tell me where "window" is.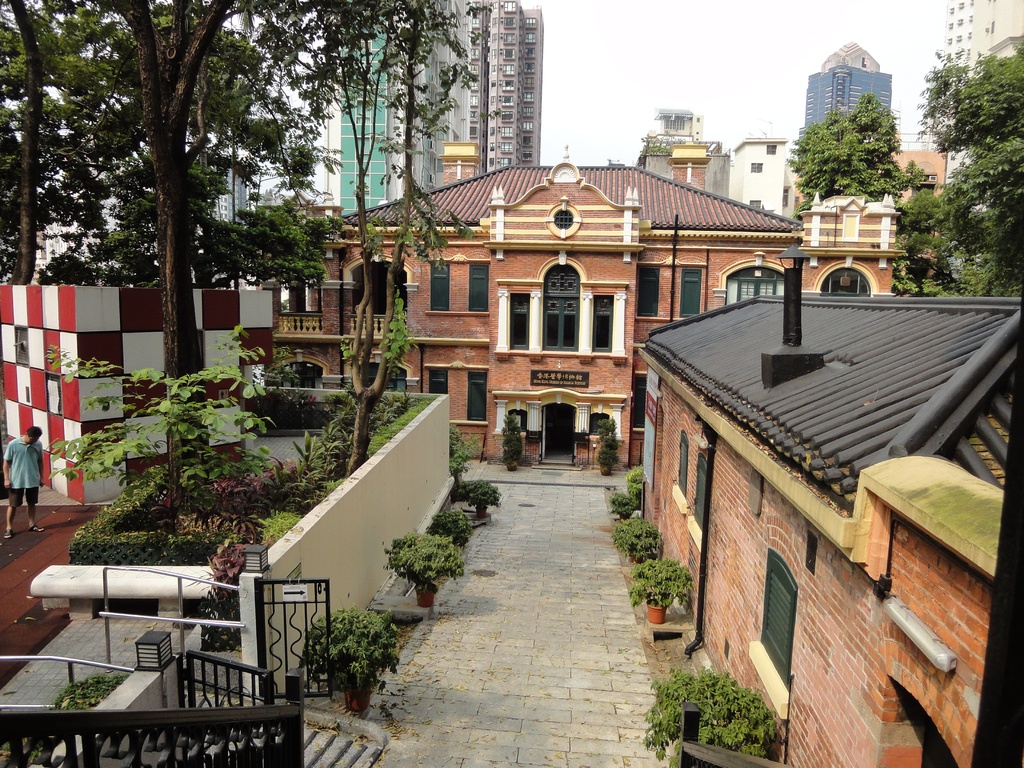
"window" is at {"left": 502, "top": 35, "right": 518, "bottom": 45}.
